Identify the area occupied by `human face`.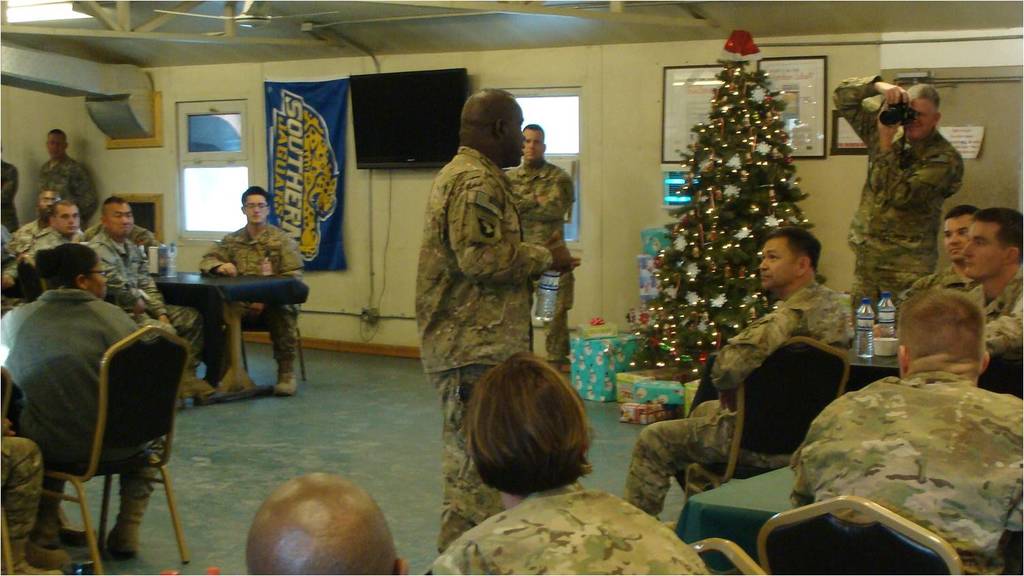
Area: crop(245, 194, 269, 224).
